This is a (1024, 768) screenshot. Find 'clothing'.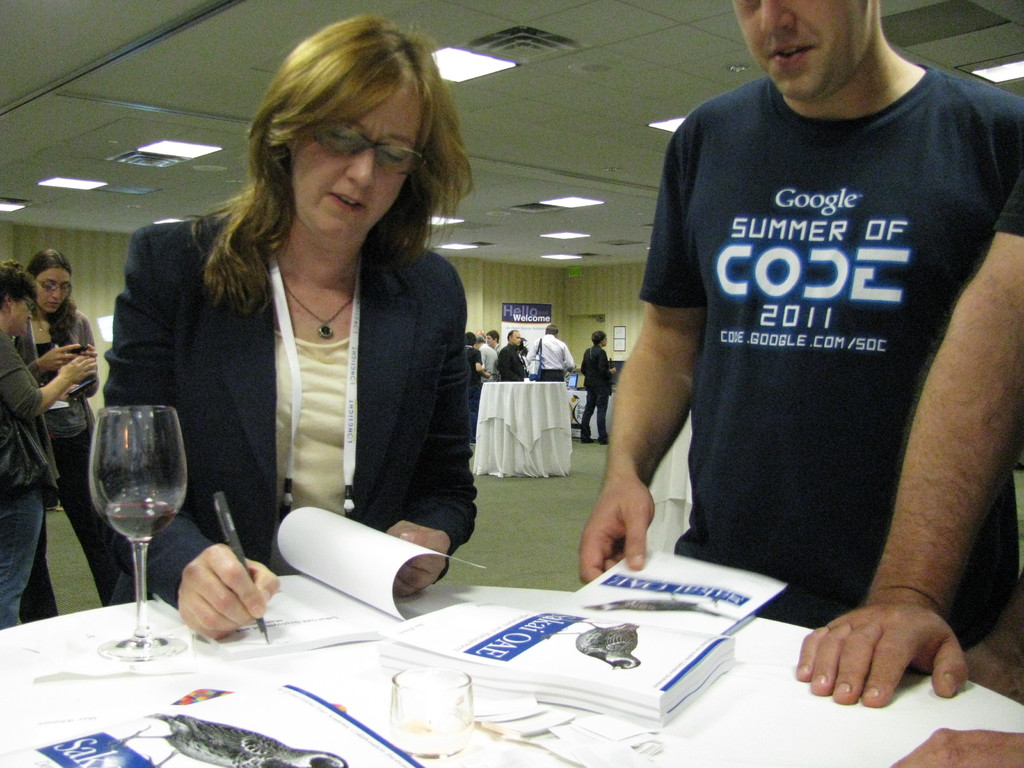
Bounding box: select_region(493, 345, 526, 376).
